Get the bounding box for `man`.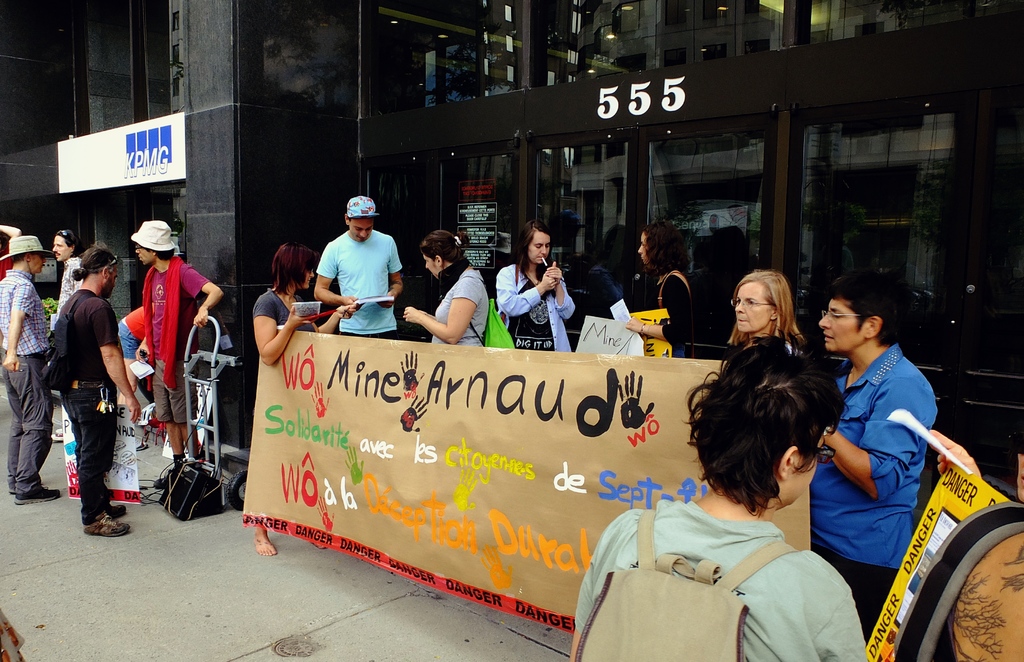
pyautogui.locateOnScreen(305, 194, 413, 336).
